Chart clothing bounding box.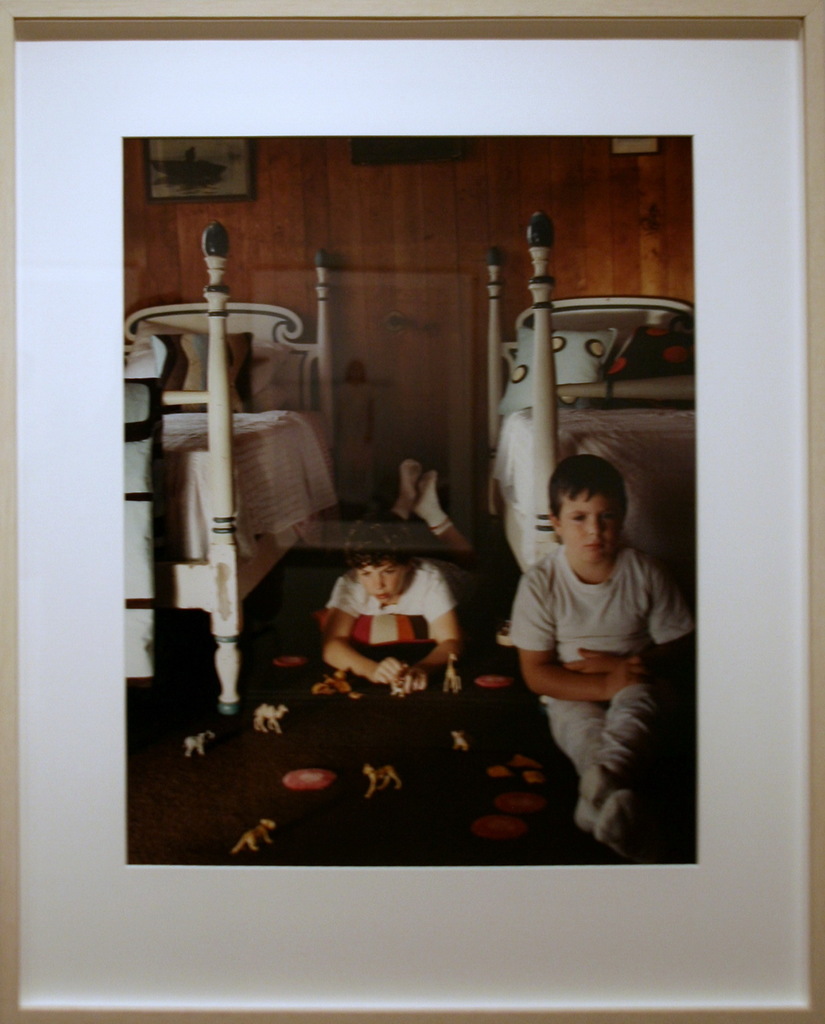
Charted: detection(326, 555, 473, 621).
